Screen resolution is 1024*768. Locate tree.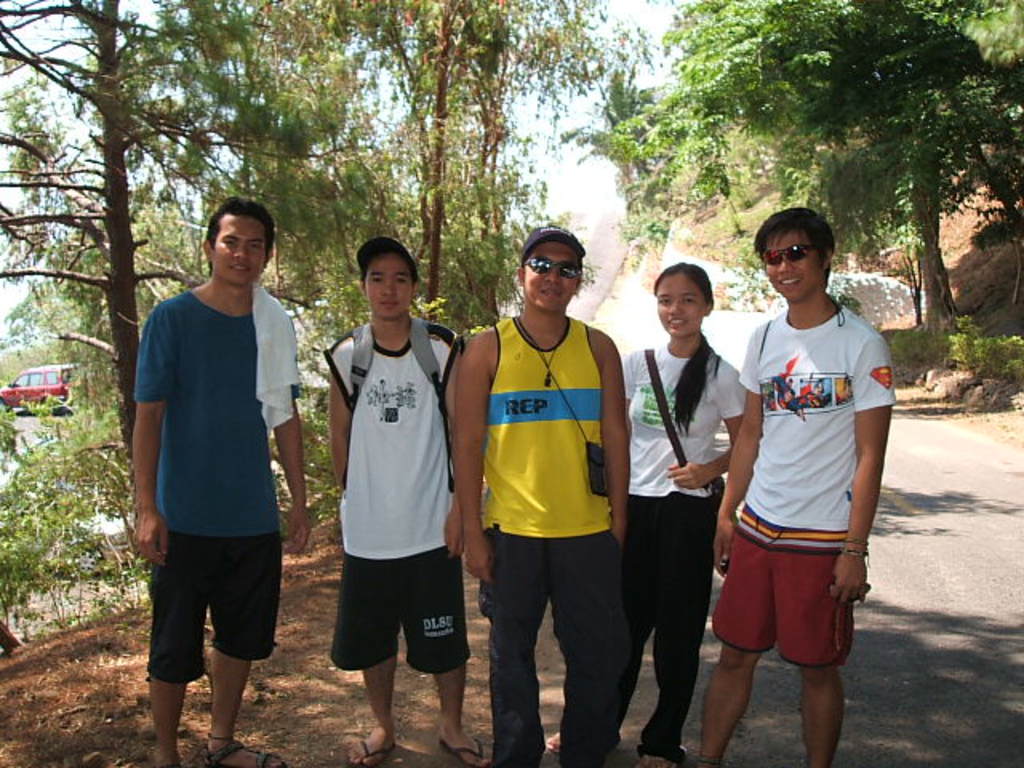
[579,0,752,256].
